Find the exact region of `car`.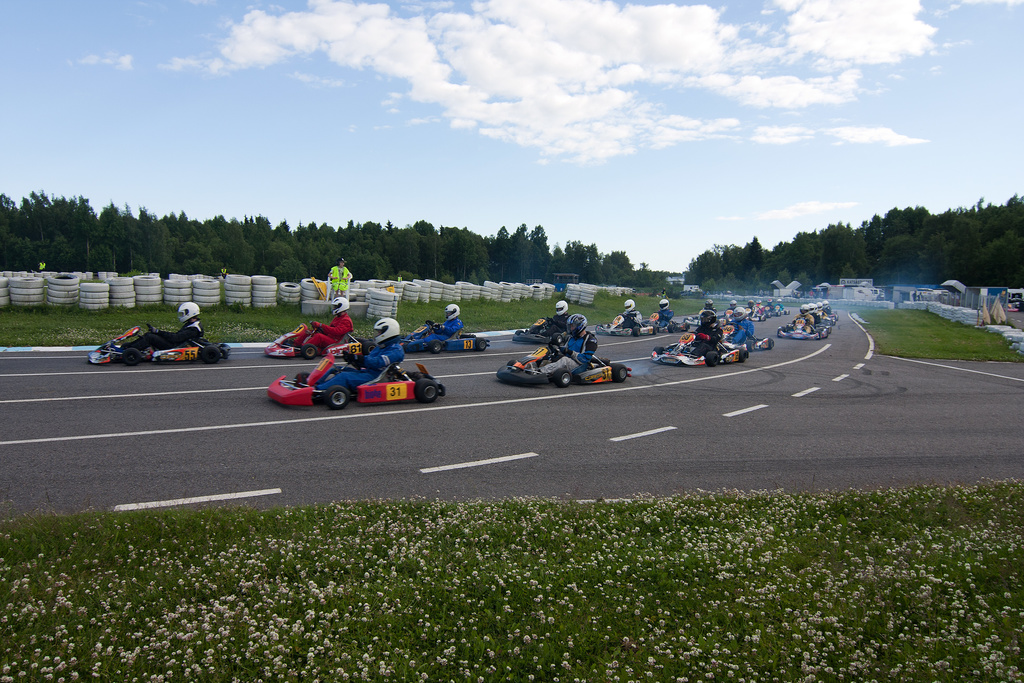
Exact region: 496, 336, 634, 391.
